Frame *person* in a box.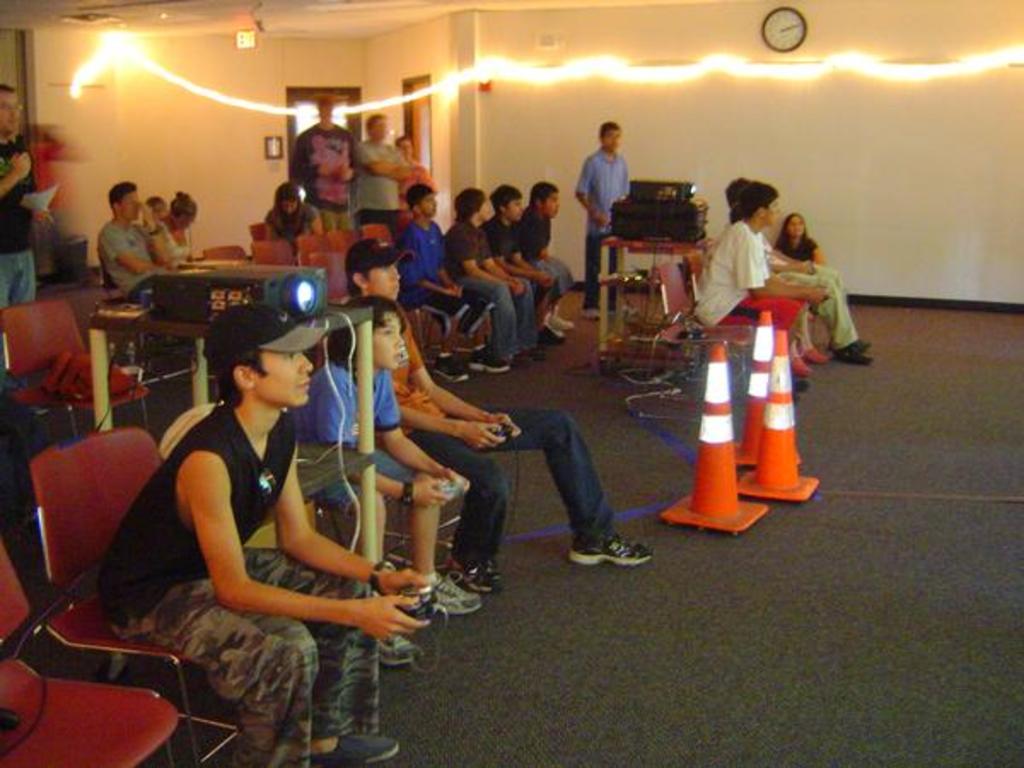
BBox(341, 207, 481, 387).
